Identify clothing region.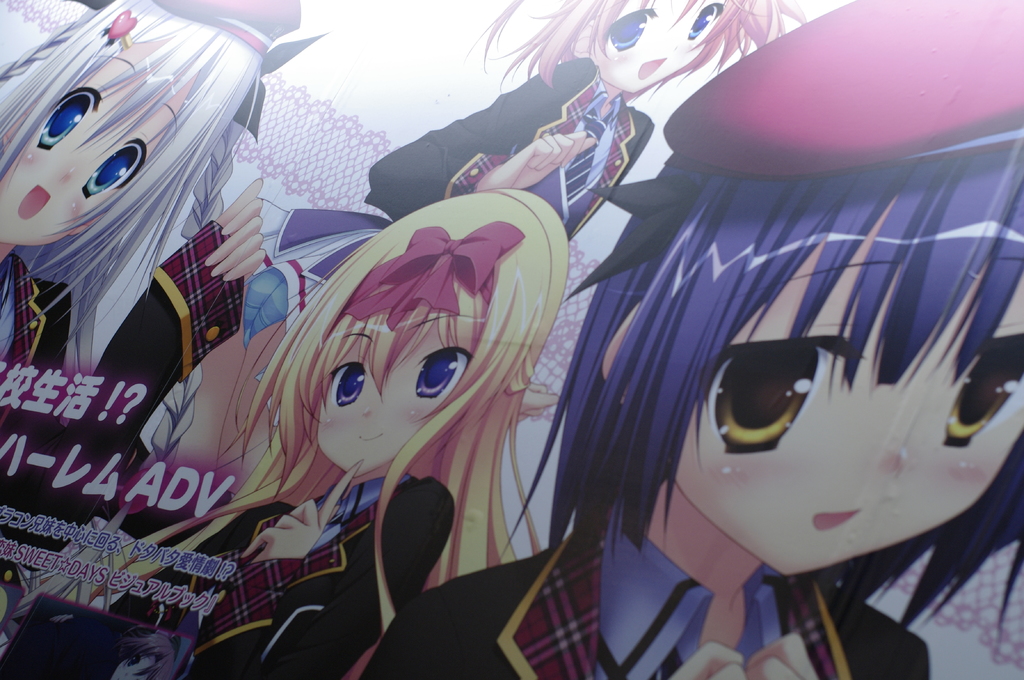
Region: (left=177, top=475, right=458, bottom=679).
